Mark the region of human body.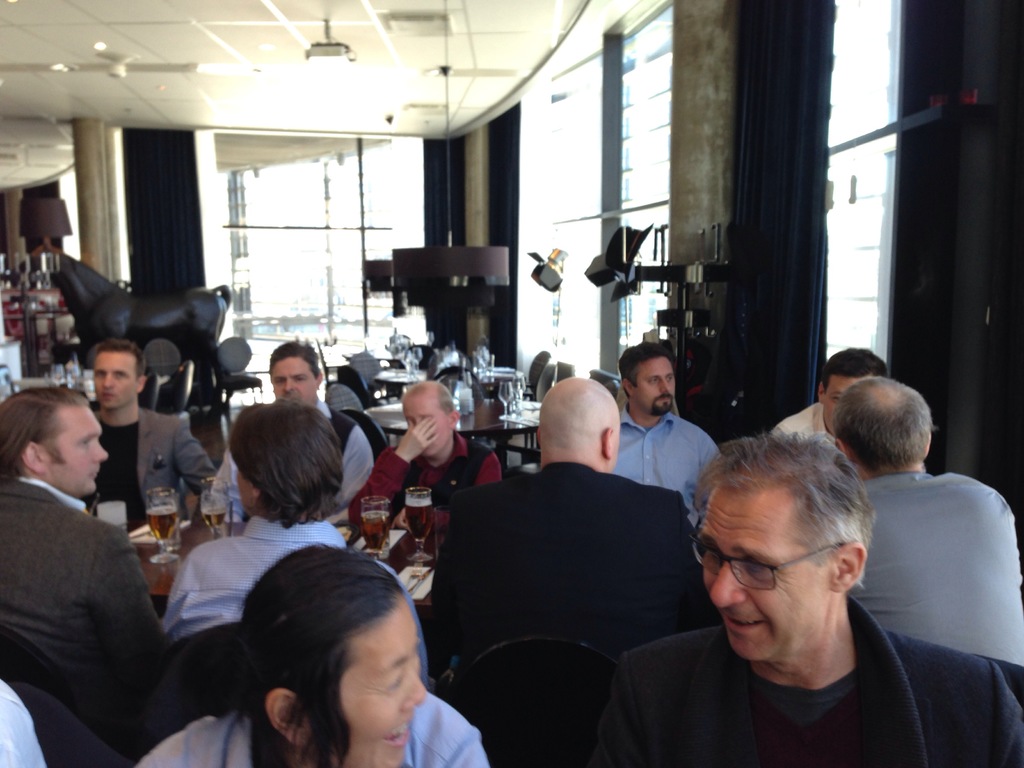
Region: crop(129, 532, 493, 767).
